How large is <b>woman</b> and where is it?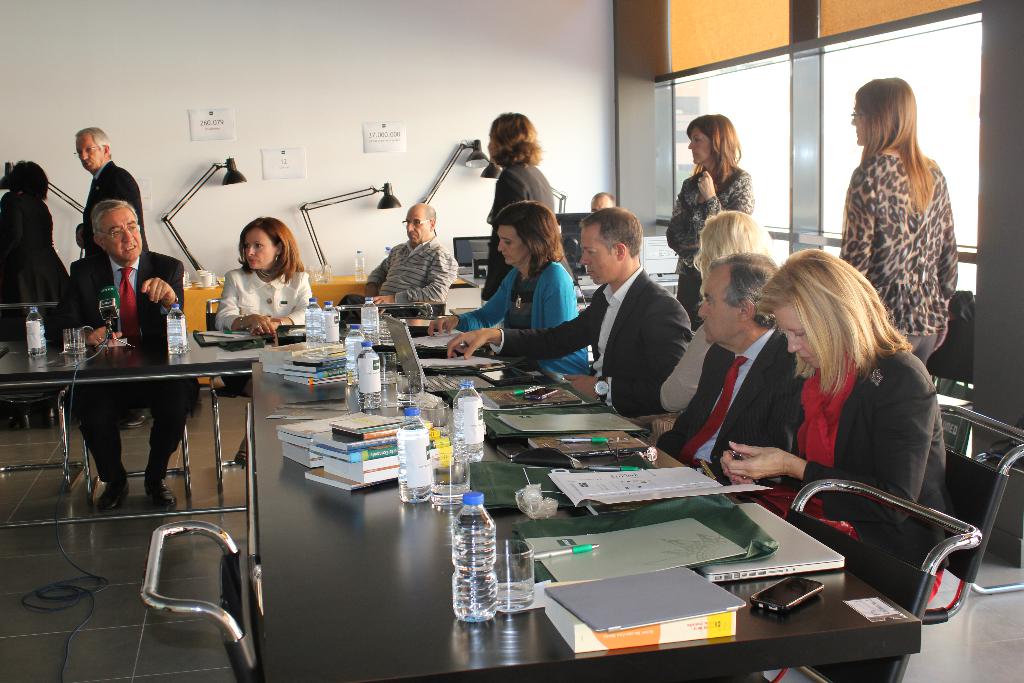
Bounding box: {"x1": 835, "y1": 77, "x2": 958, "y2": 365}.
